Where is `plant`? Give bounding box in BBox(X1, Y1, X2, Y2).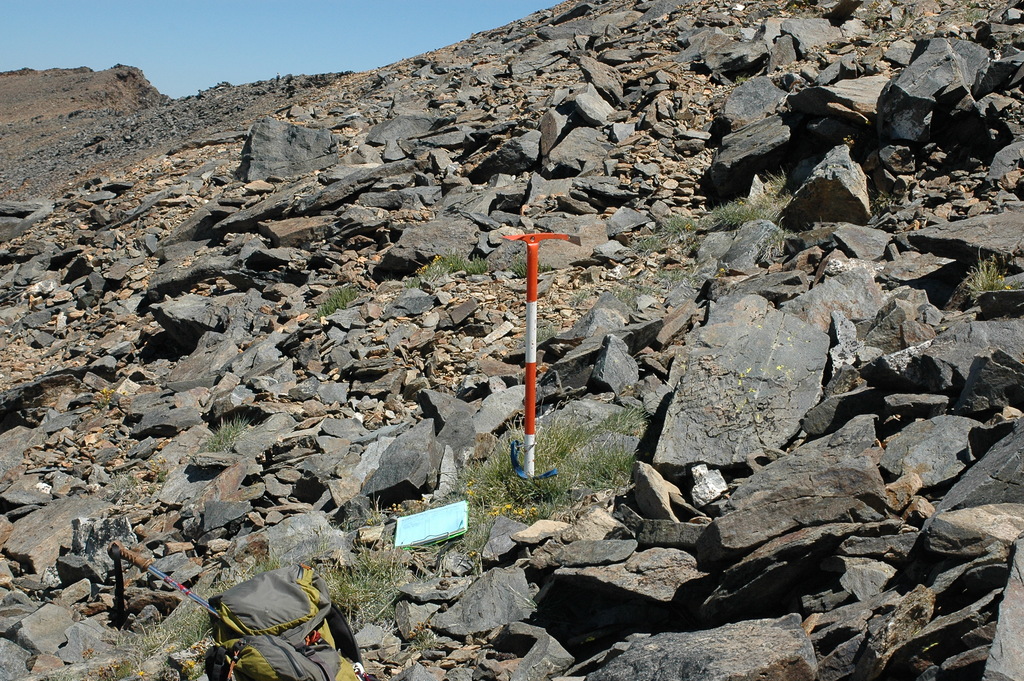
BBox(682, 271, 700, 286).
